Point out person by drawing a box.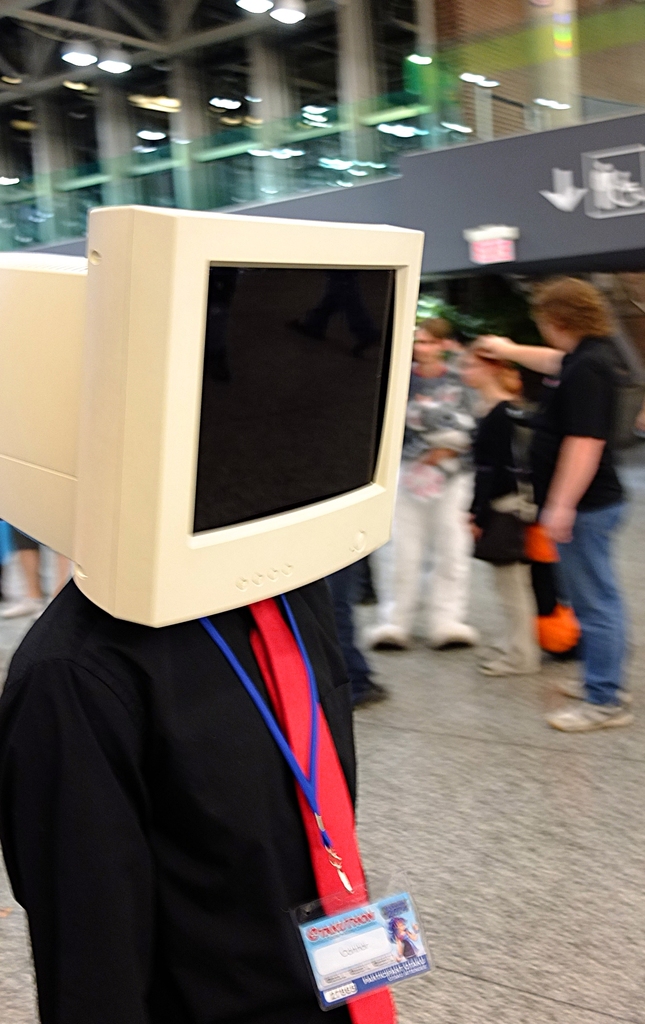
bbox=(364, 311, 479, 663).
